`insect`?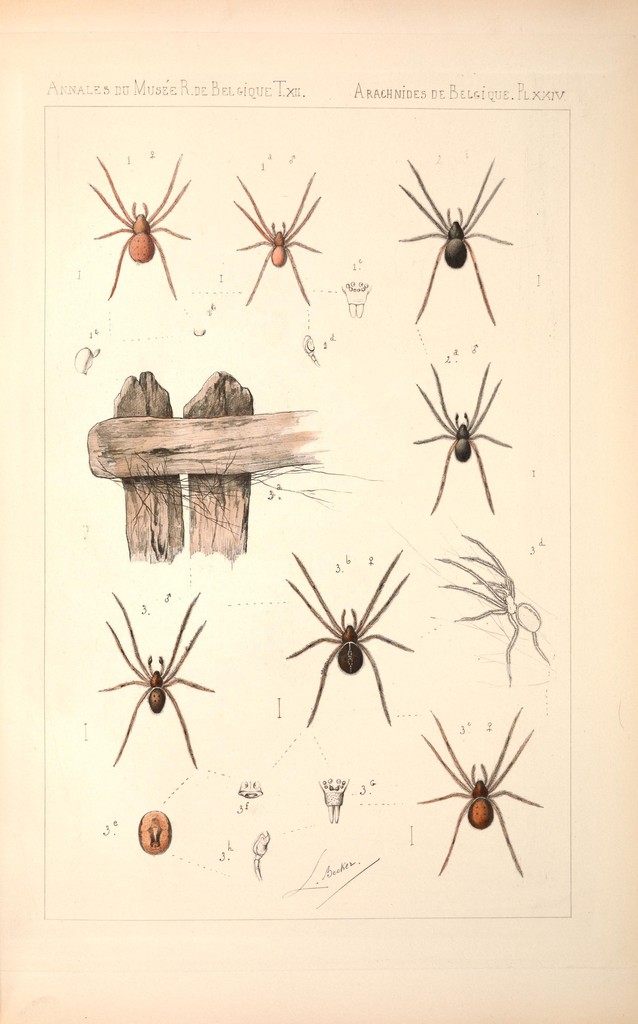
pyautogui.locateOnScreen(283, 550, 416, 730)
